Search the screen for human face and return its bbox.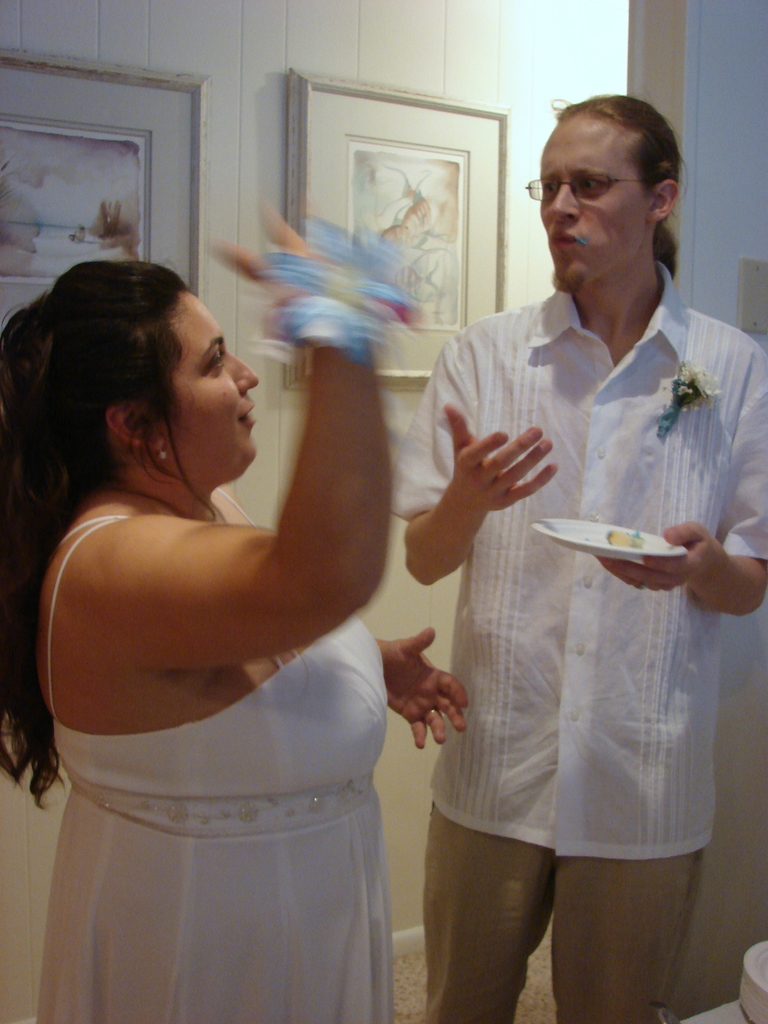
Found: select_region(542, 104, 639, 293).
